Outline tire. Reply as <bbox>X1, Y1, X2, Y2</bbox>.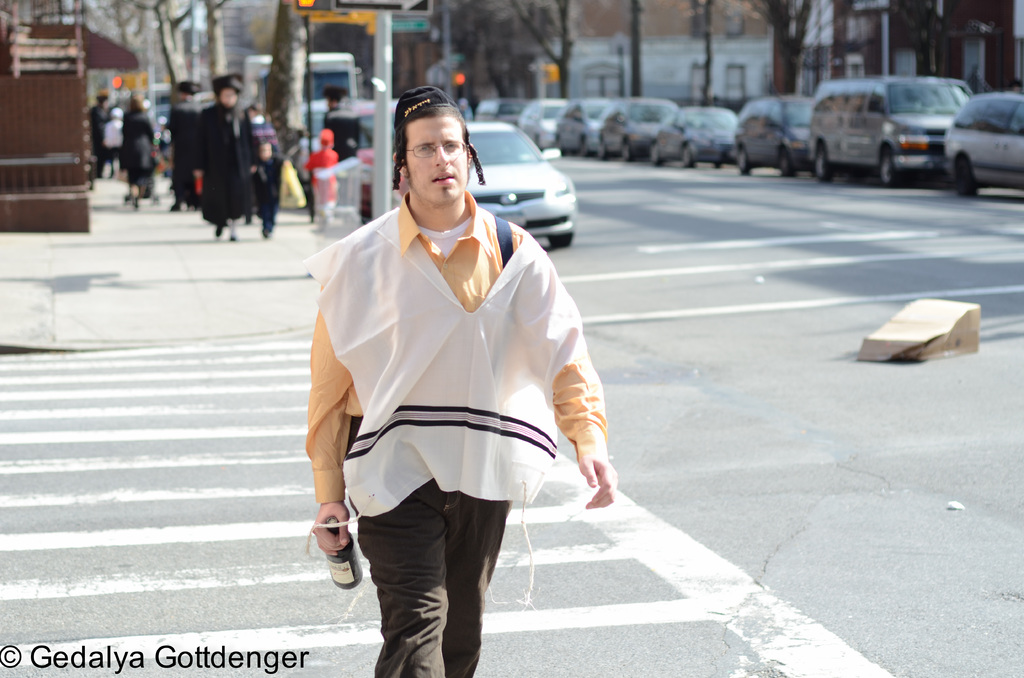
<bbox>777, 142, 796, 179</bbox>.
